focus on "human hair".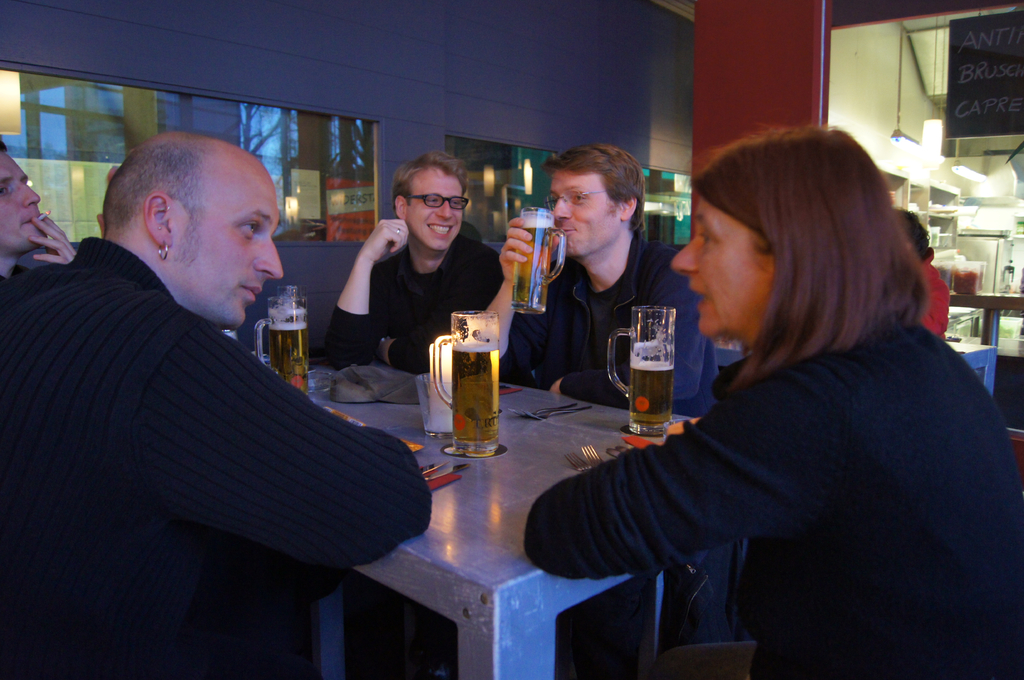
Focused at <bbox>888, 205, 933, 260</bbox>.
